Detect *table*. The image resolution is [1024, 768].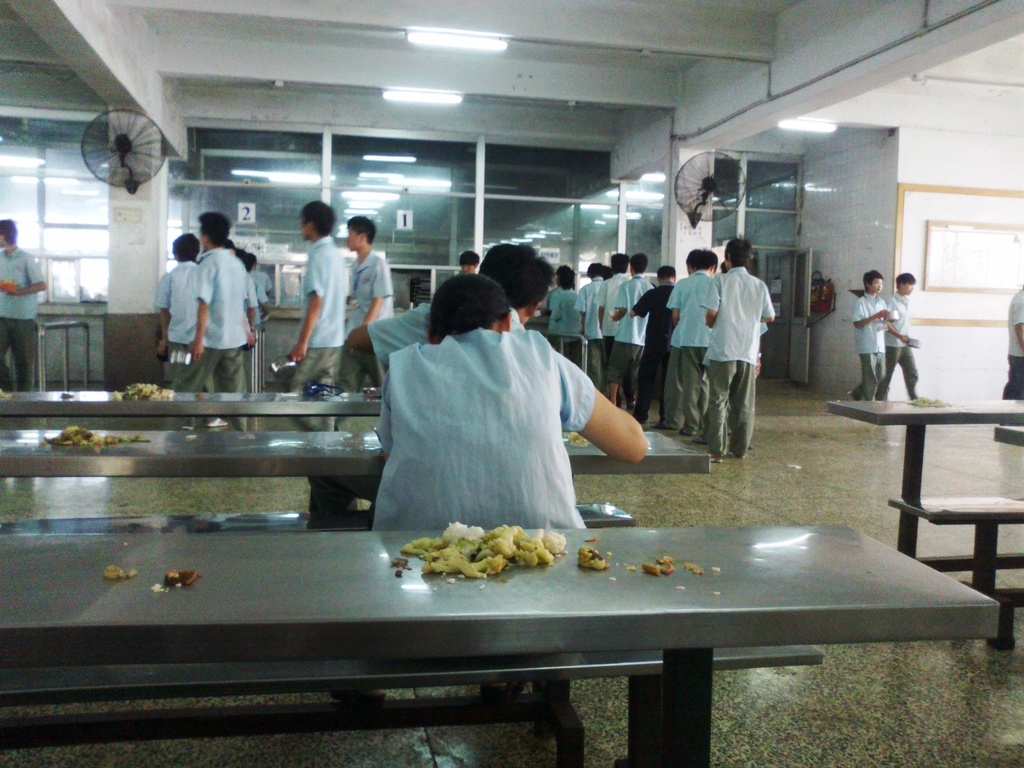
locate(0, 509, 1005, 767).
